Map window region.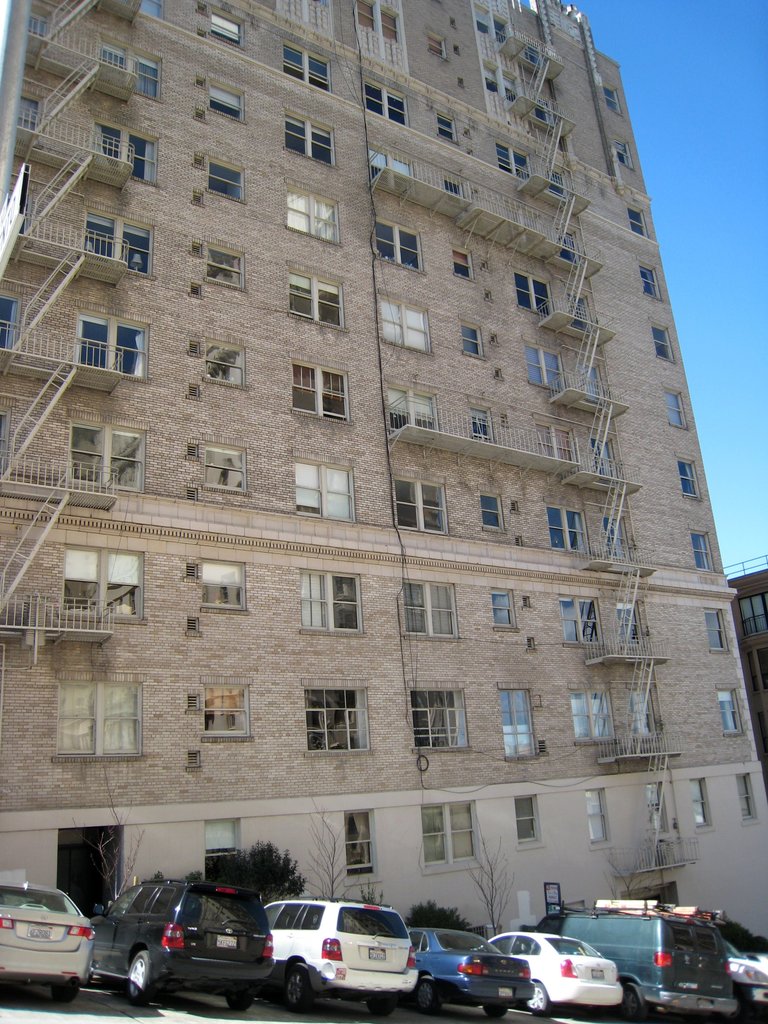
Mapped to [left=653, top=328, right=680, bottom=365].
